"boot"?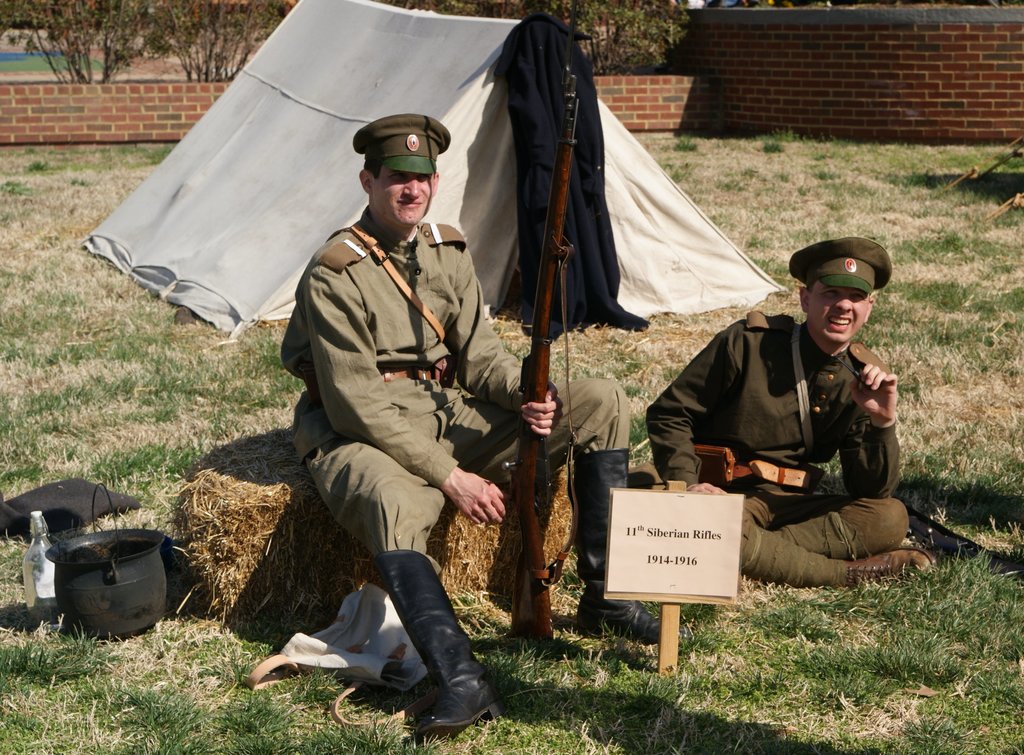
<bbox>570, 445, 671, 637</bbox>
